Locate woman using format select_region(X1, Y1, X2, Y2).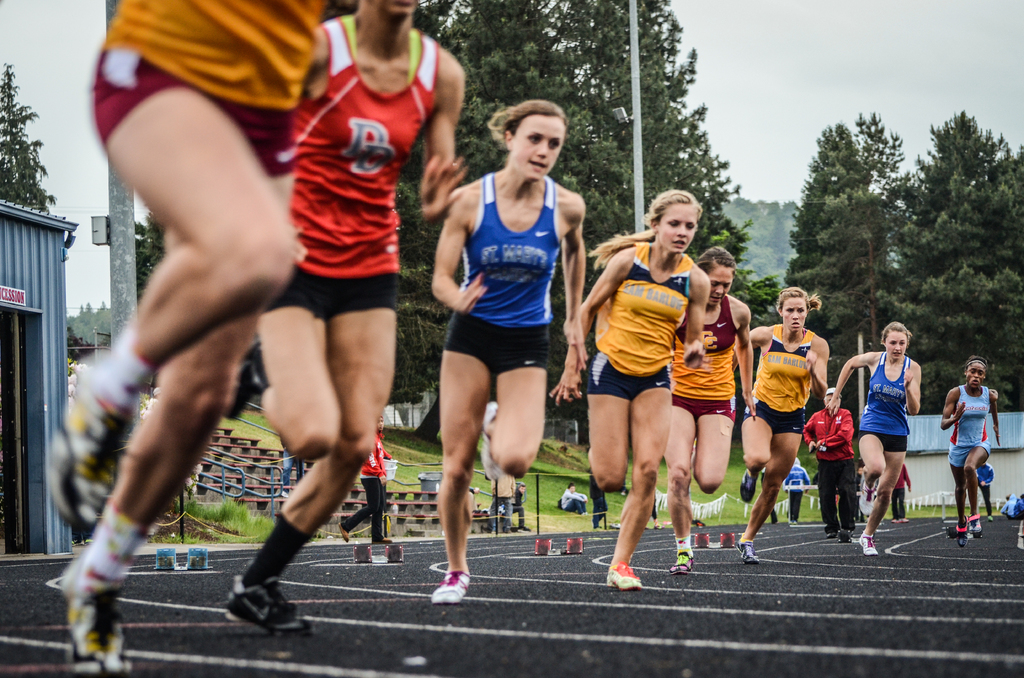
select_region(945, 354, 1004, 533).
